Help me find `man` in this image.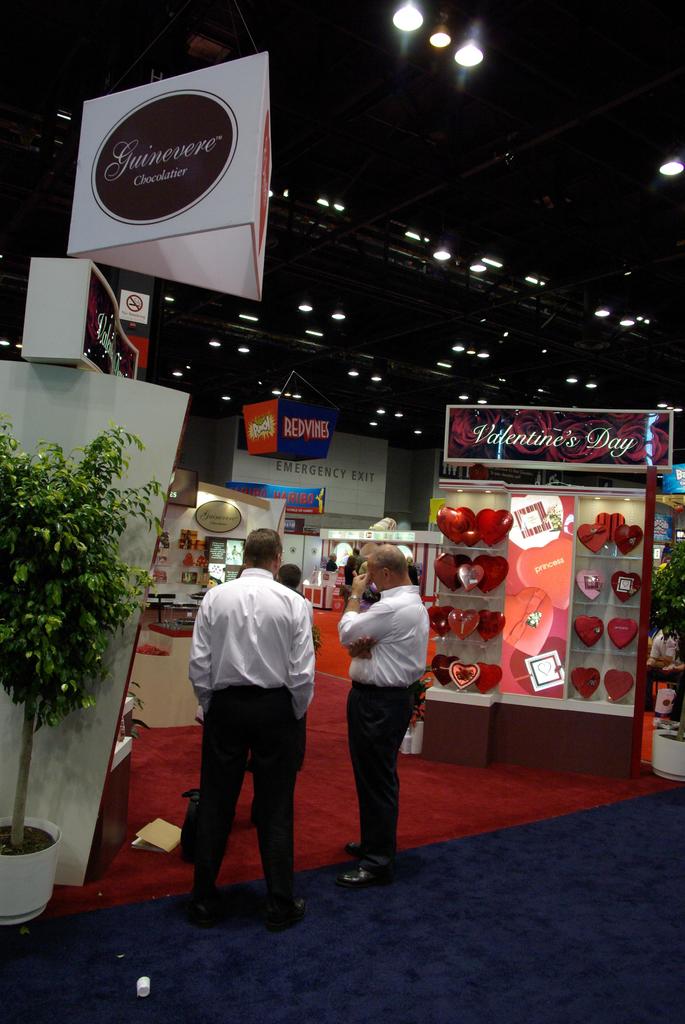
Found it: (x1=338, y1=543, x2=429, y2=886).
